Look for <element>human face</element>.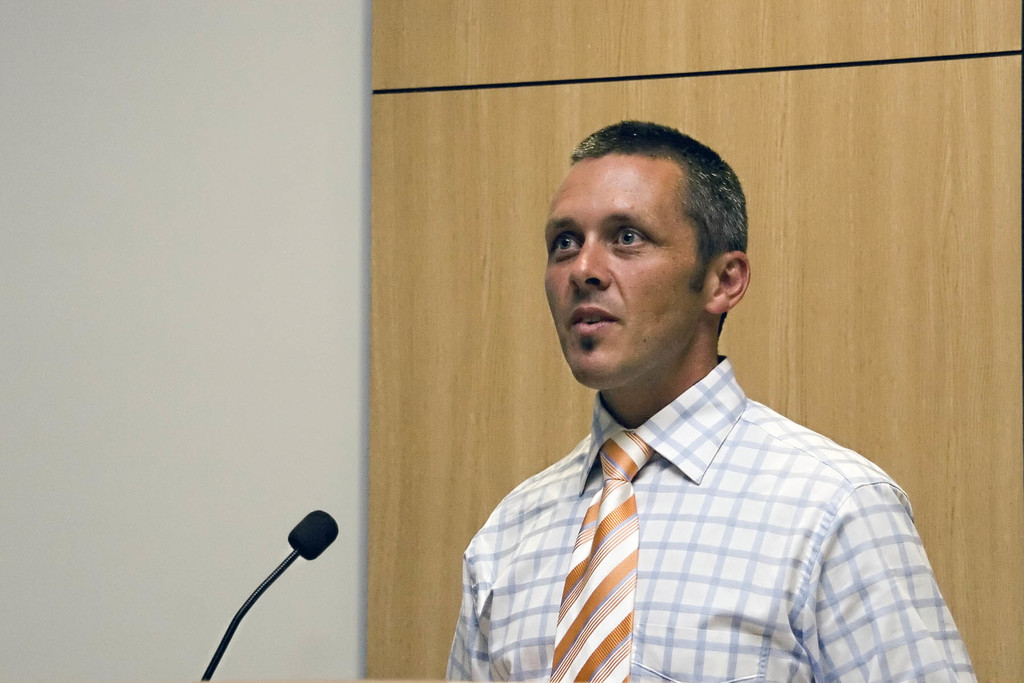
Found: 543, 154, 708, 387.
